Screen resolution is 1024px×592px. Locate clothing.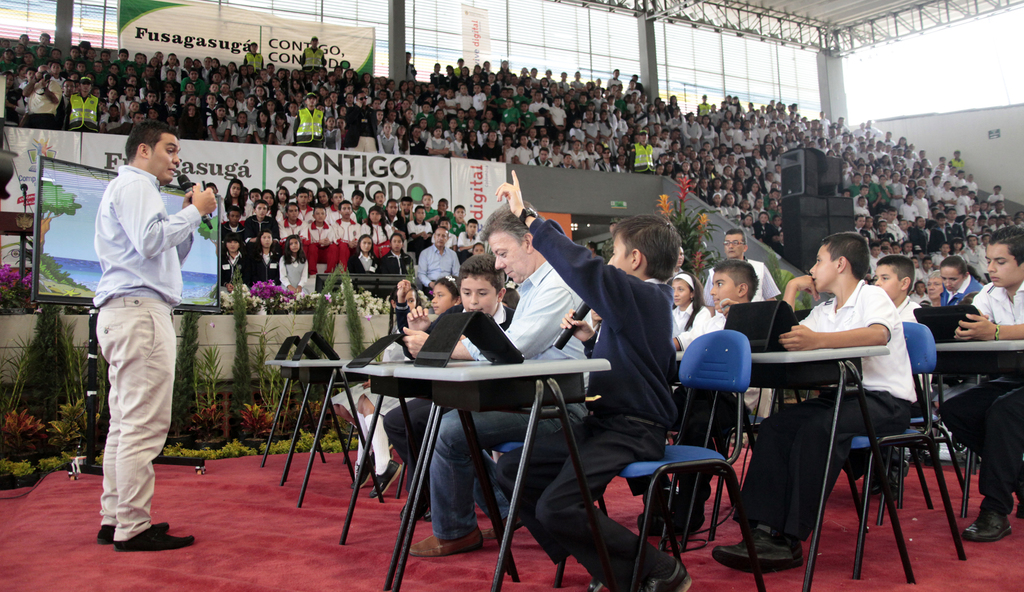
[427,205,454,221].
